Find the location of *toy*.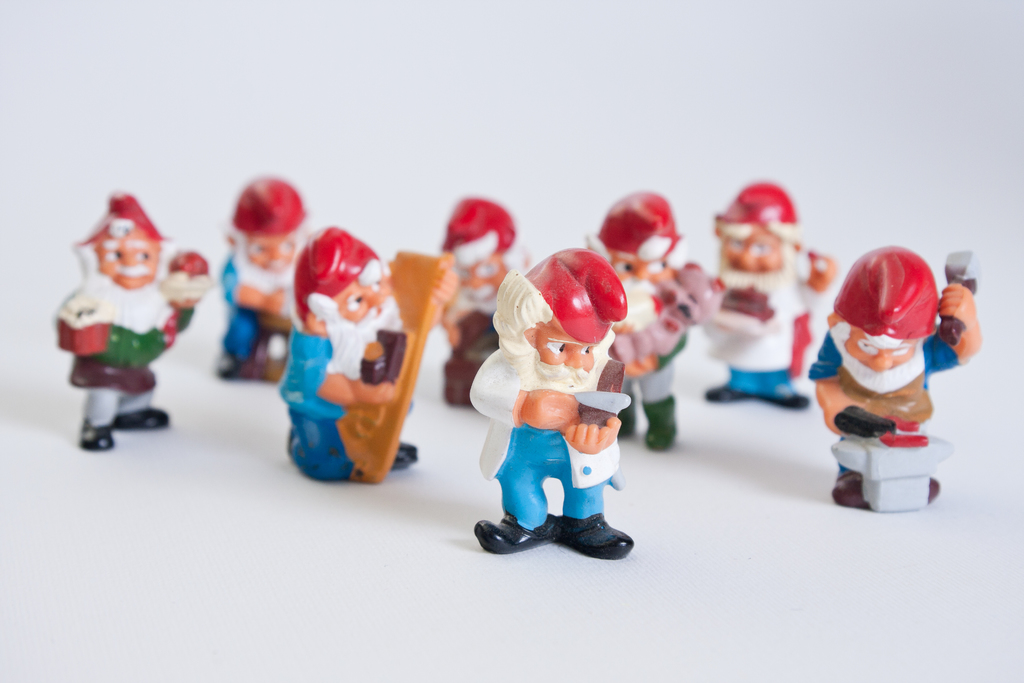
Location: 794:250:982:511.
